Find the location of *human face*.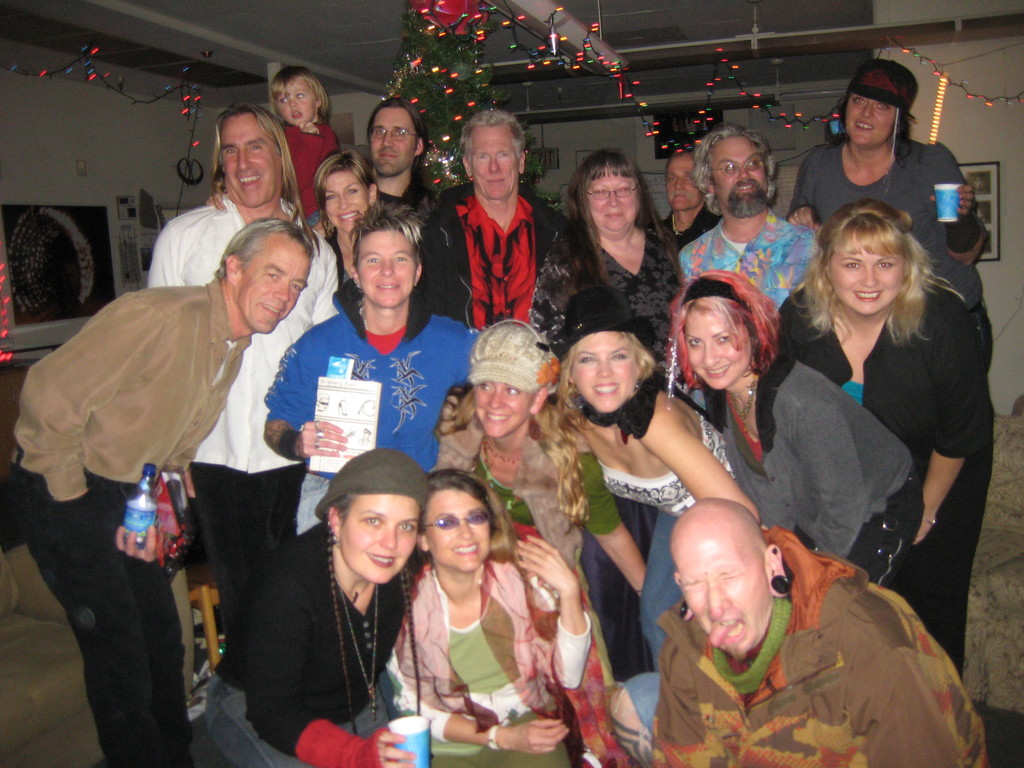
Location: <region>353, 227, 418, 308</region>.
